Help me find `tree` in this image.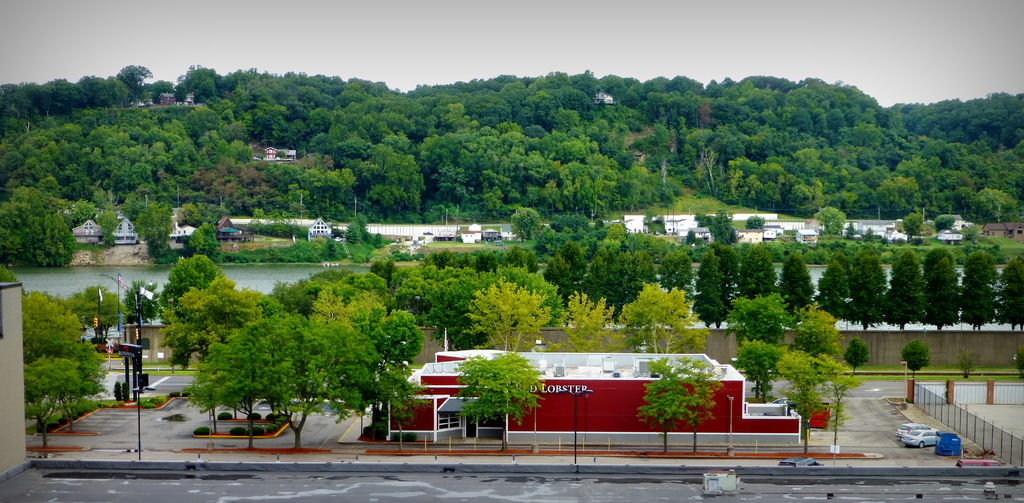
Found it: bbox=(353, 134, 420, 210).
